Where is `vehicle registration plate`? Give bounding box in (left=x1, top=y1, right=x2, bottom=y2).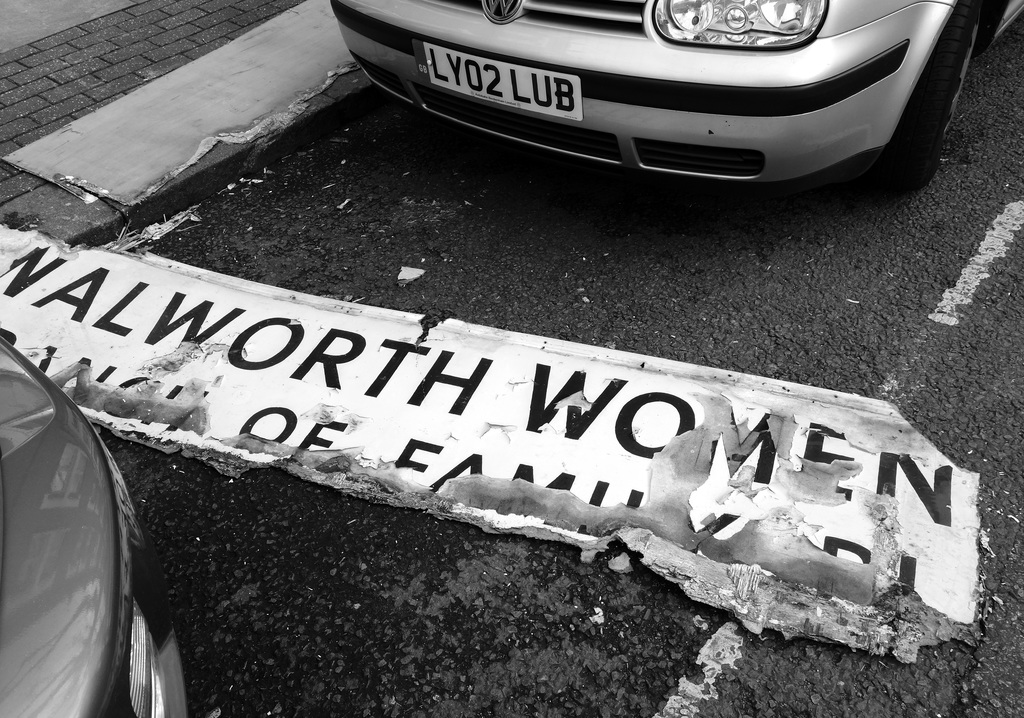
(left=418, top=39, right=579, bottom=118).
